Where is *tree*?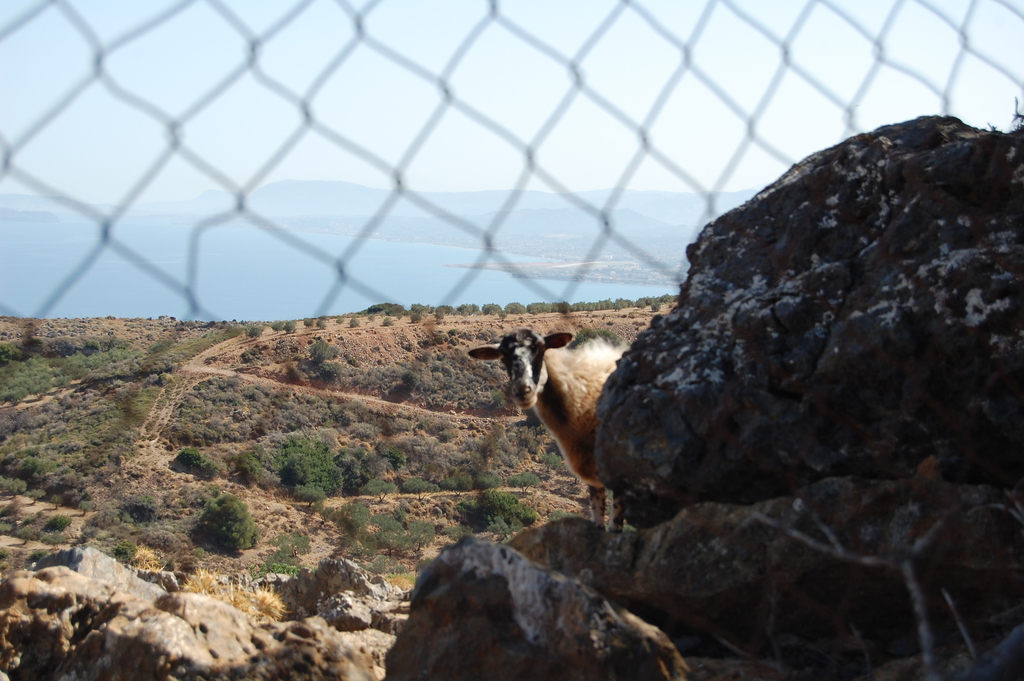
(left=394, top=310, right=400, bottom=320).
